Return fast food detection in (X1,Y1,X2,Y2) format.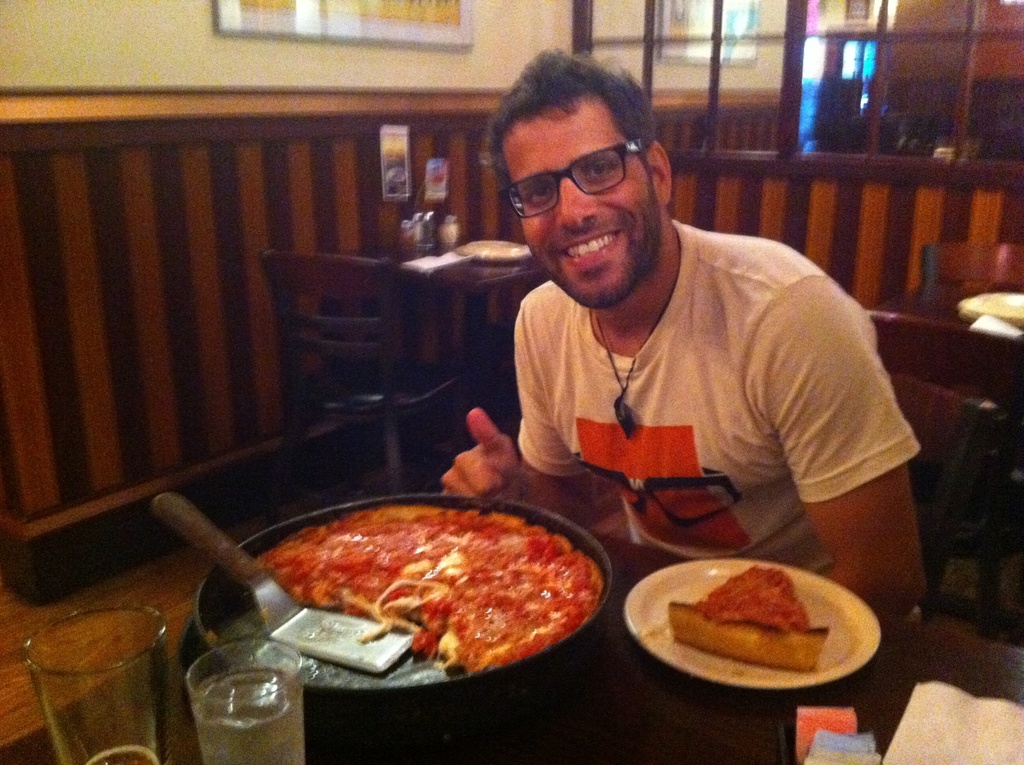
(209,501,627,698).
